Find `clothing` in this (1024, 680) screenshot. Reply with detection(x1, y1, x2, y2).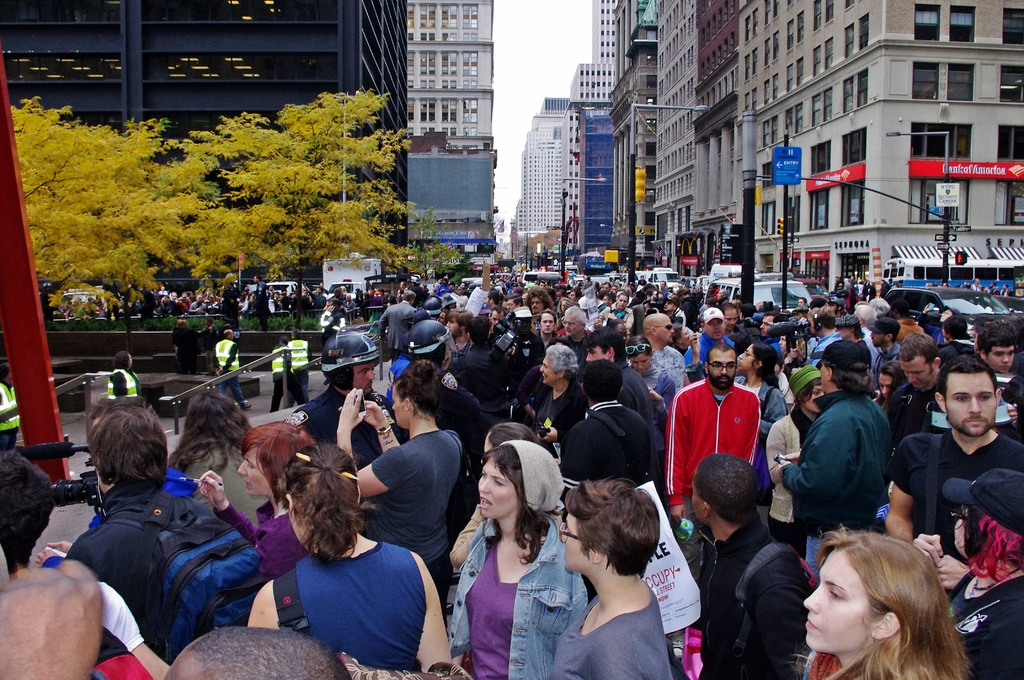
detection(555, 394, 651, 478).
